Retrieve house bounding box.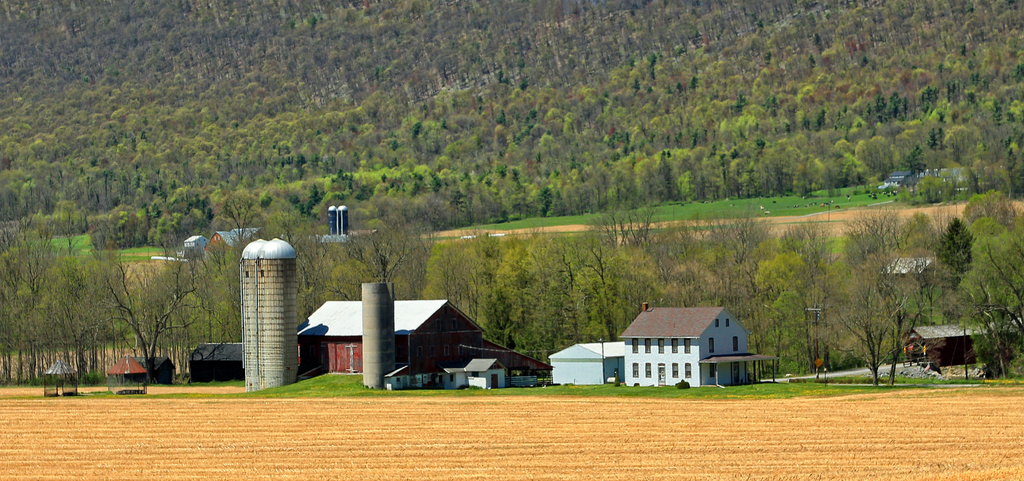
Bounding box: <bbox>236, 225, 295, 390</bbox>.
